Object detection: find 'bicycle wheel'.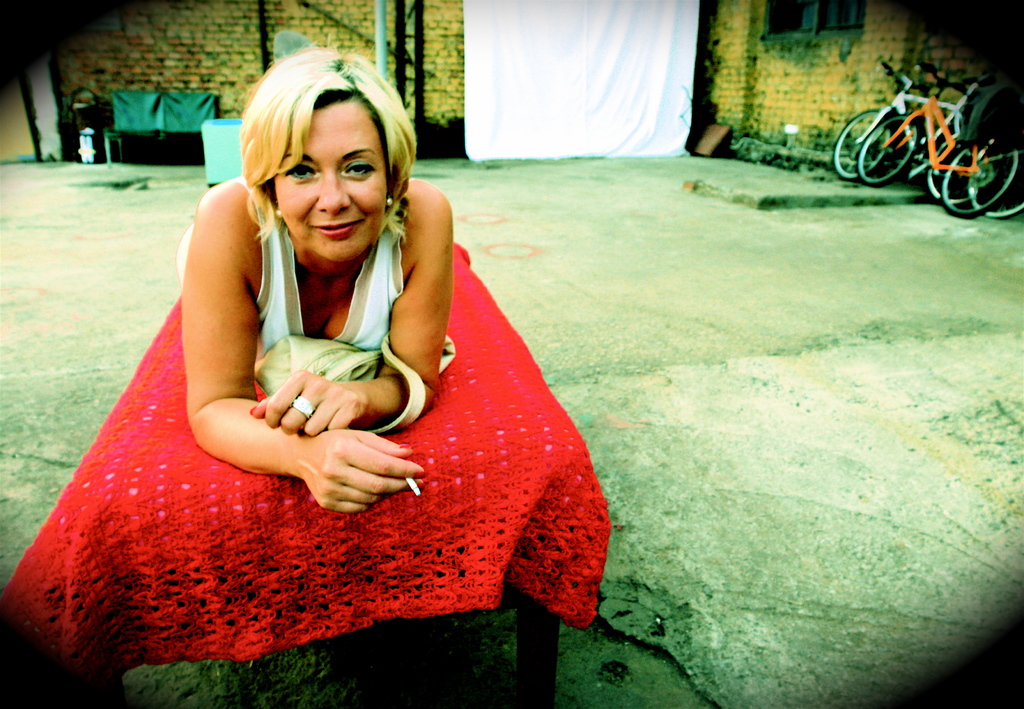
{"left": 925, "top": 133, "right": 986, "bottom": 208}.
